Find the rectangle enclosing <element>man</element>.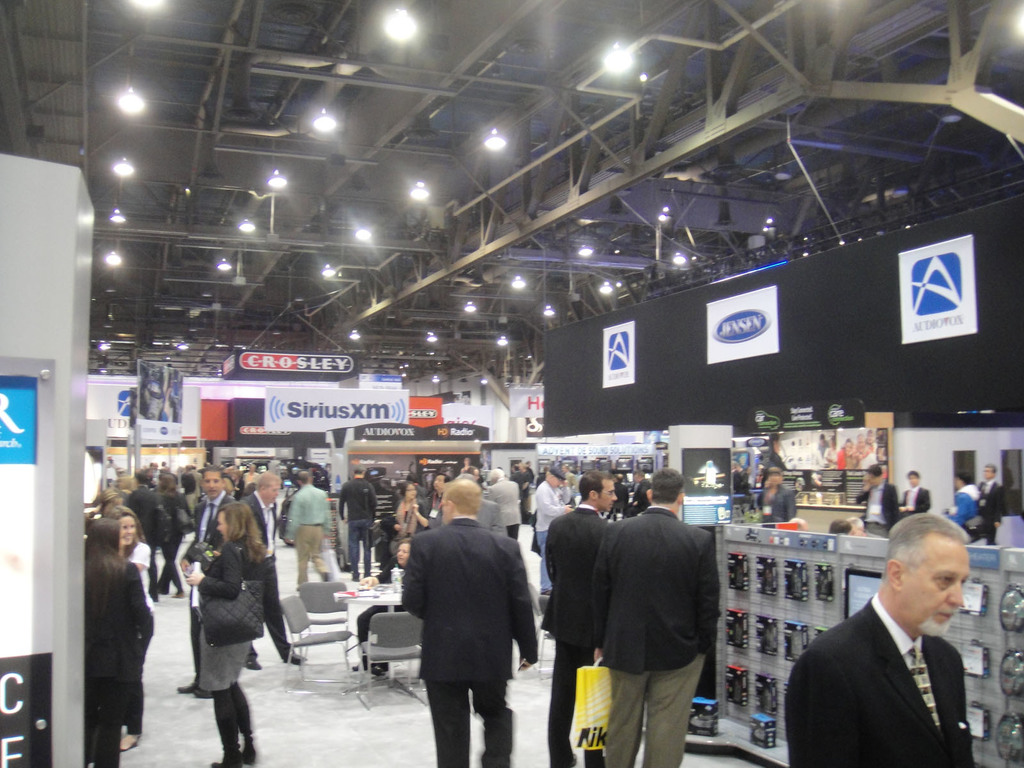
(x1=225, y1=458, x2=241, y2=483).
